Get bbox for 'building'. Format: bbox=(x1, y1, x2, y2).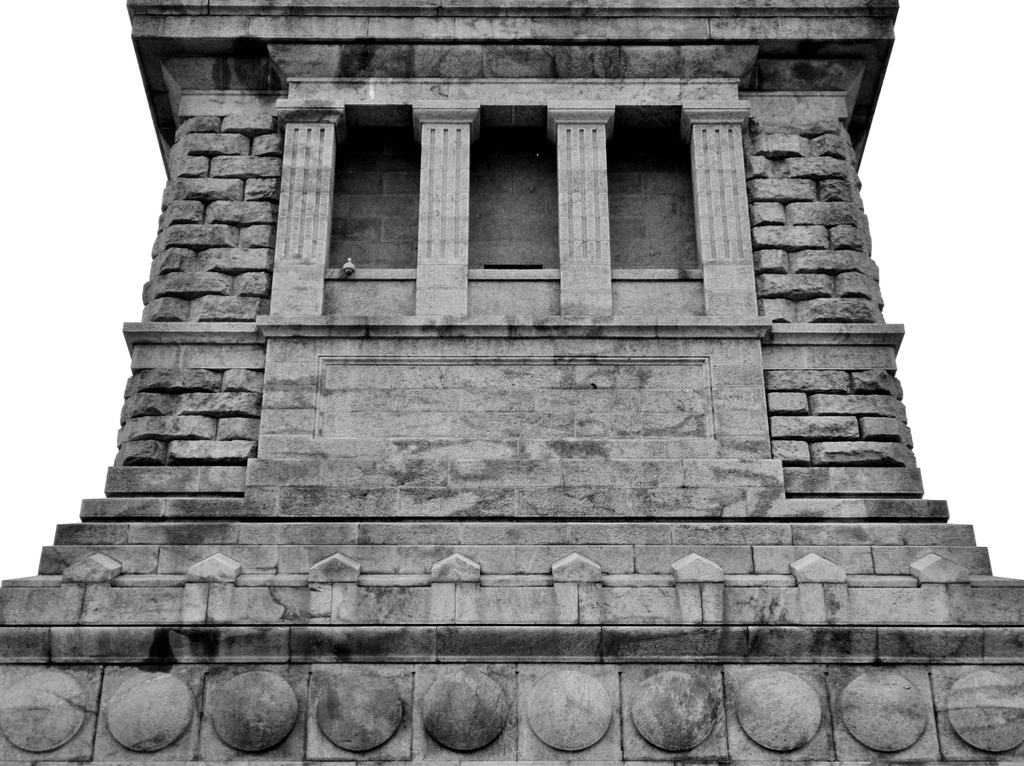
bbox=(0, 0, 1023, 765).
